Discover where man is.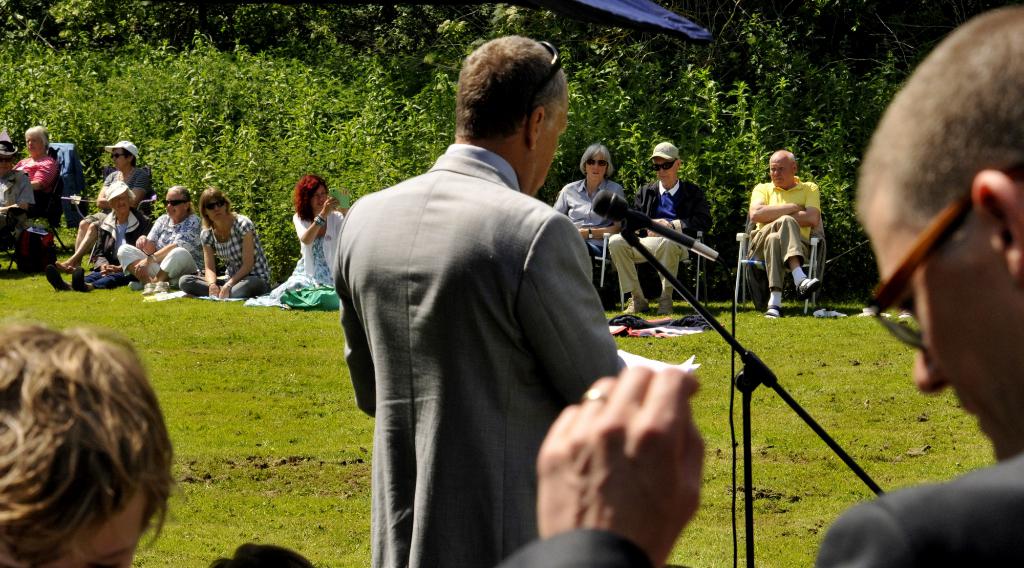
Discovered at <bbox>744, 151, 820, 326</bbox>.
